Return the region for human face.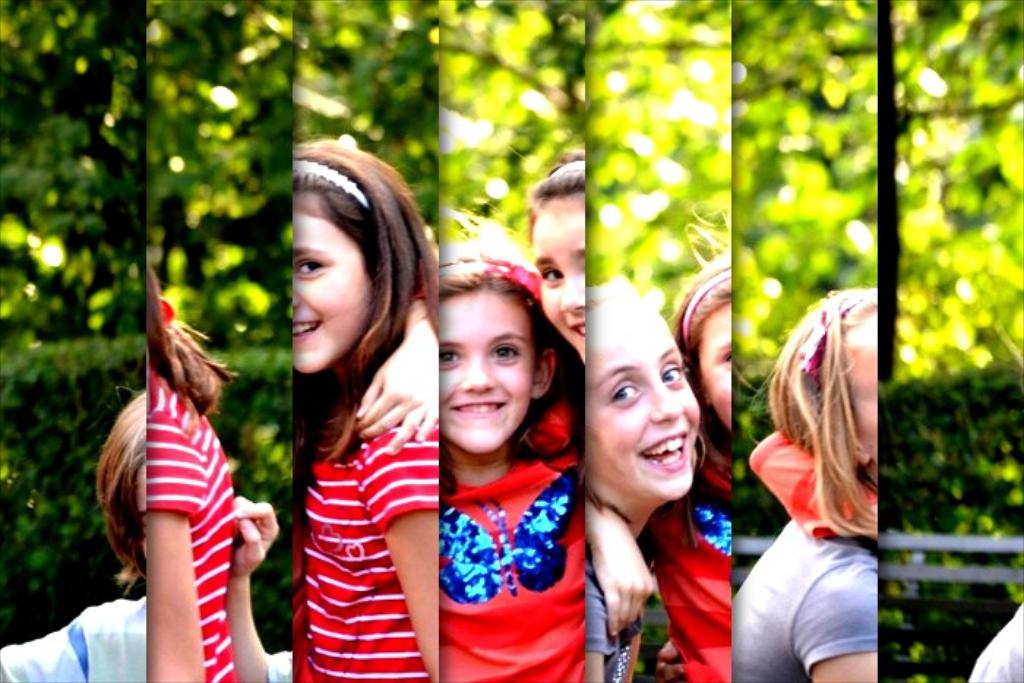
[440, 294, 532, 450].
